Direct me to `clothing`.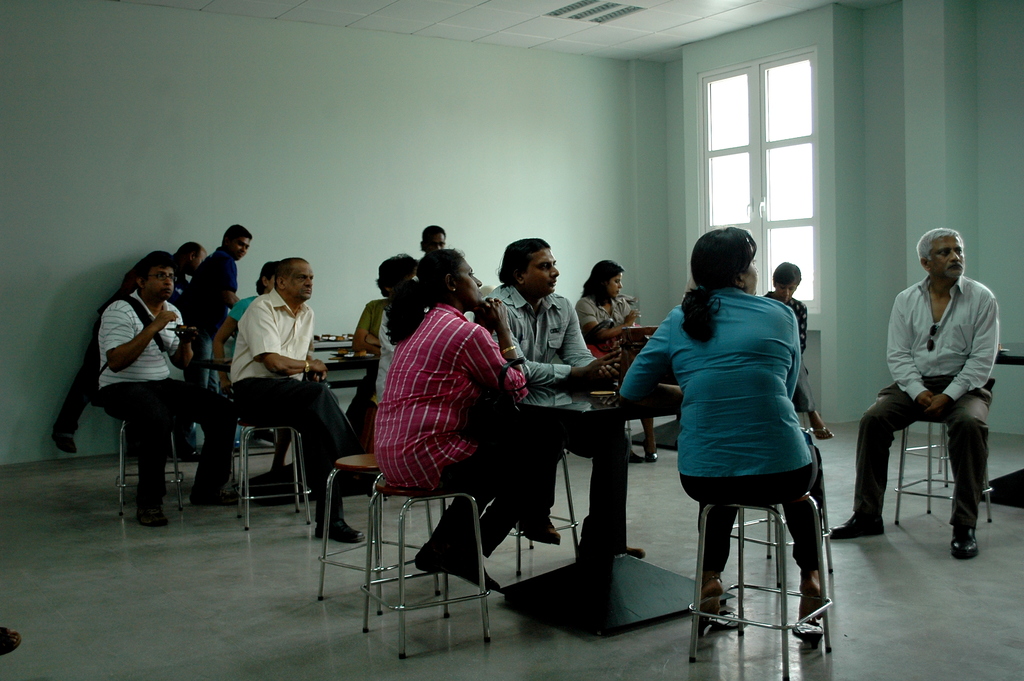
Direction: x1=191, y1=255, x2=242, y2=375.
